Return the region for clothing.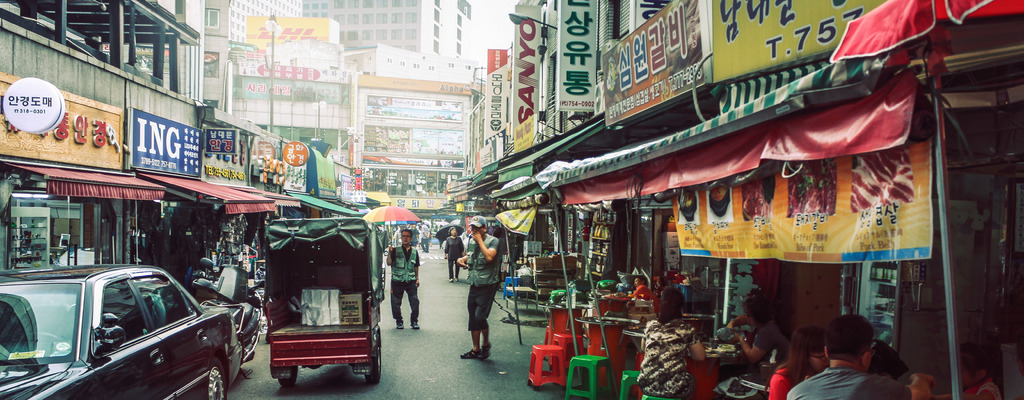
637,307,705,398.
